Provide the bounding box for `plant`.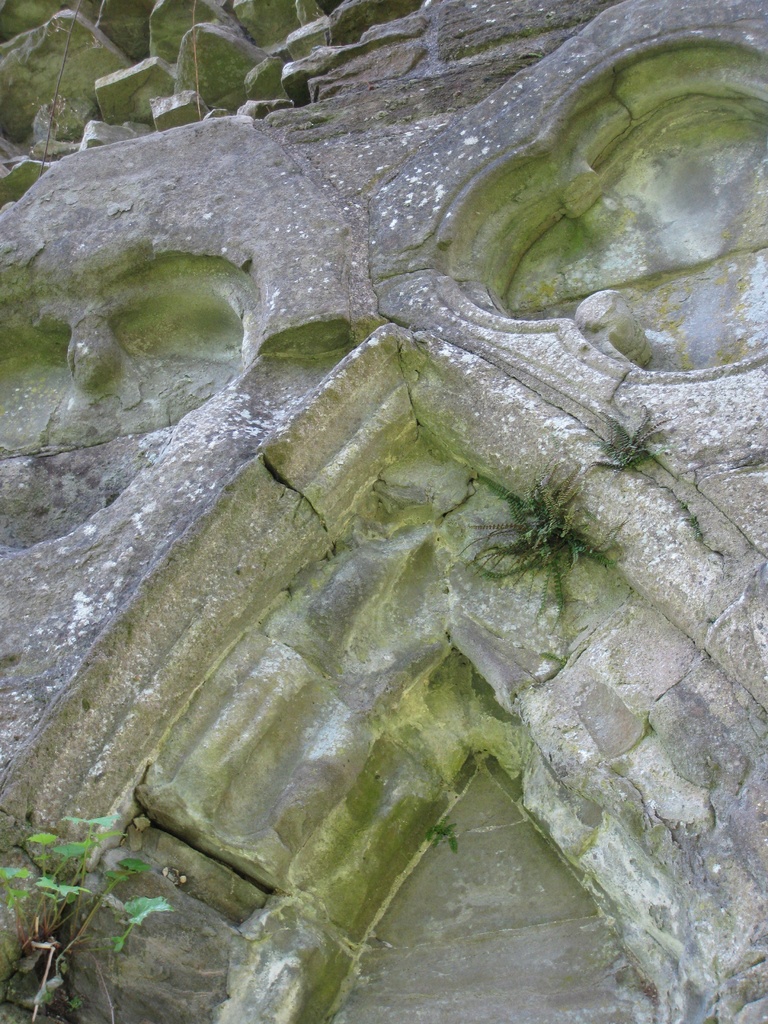
(left=538, top=647, right=573, bottom=672).
